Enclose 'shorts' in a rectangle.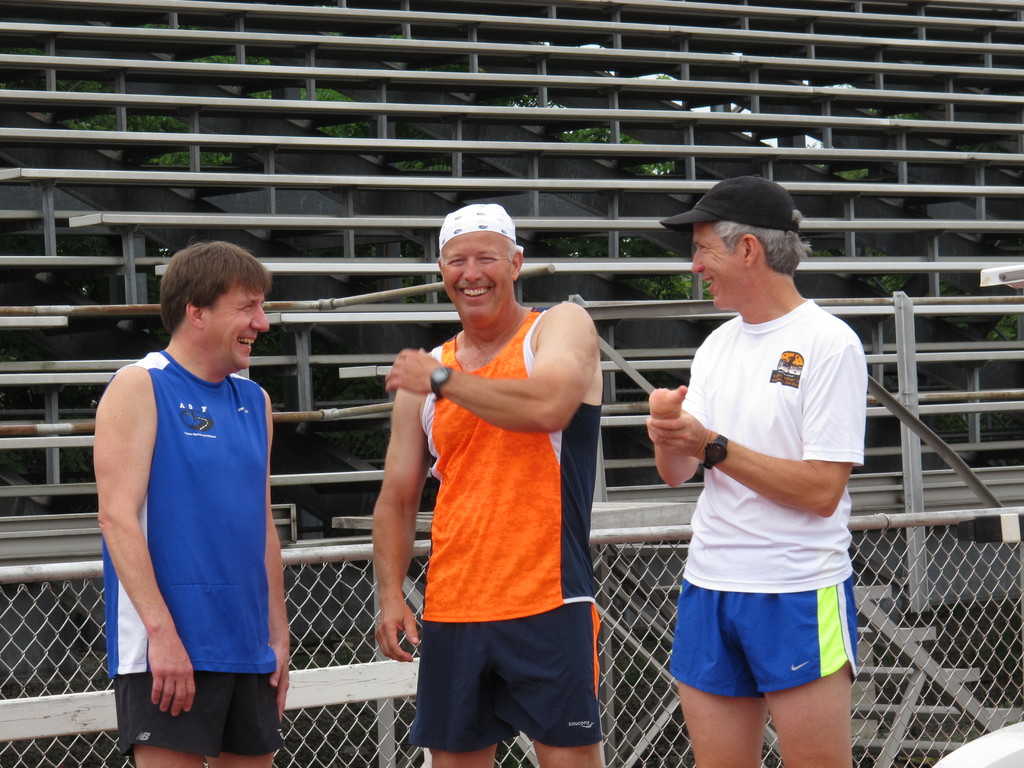
x1=665, y1=580, x2=866, y2=712.
